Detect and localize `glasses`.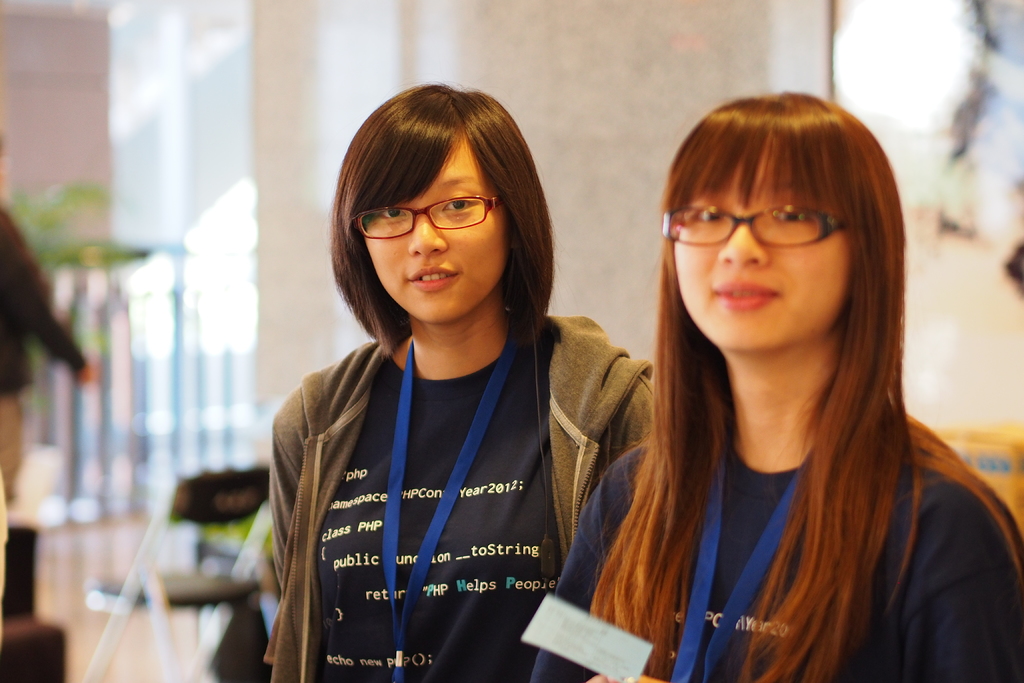
Localized at (left=660, top=205, right=849, bottom=245).
